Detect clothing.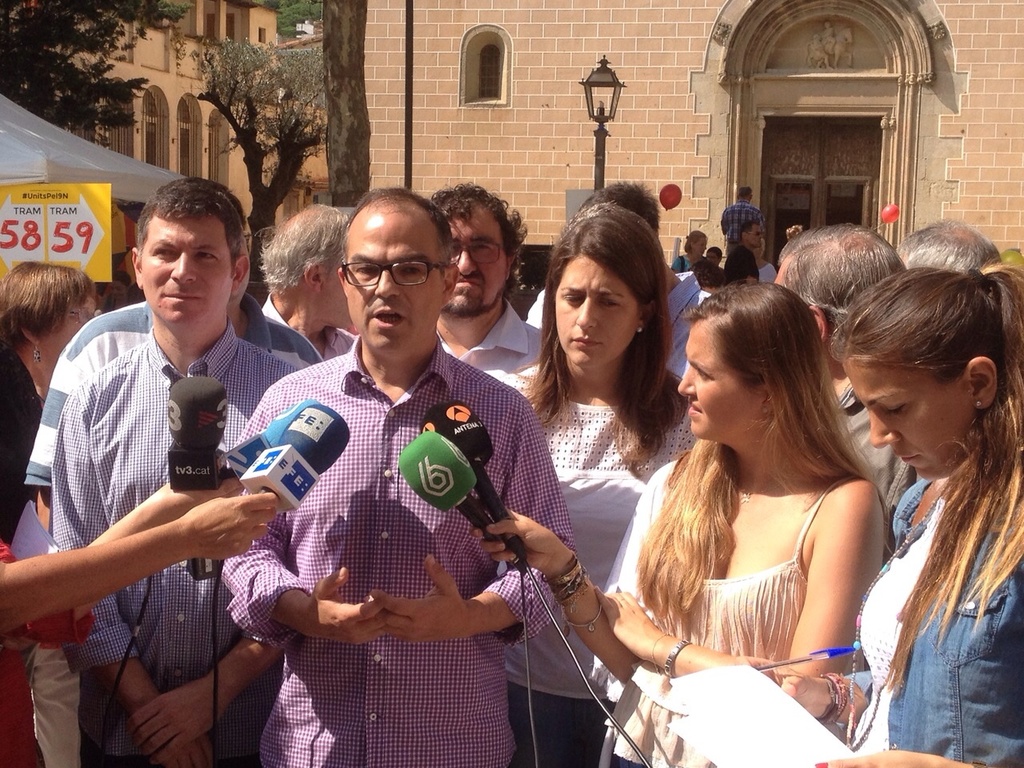
Detected at 722 204 769 252.
